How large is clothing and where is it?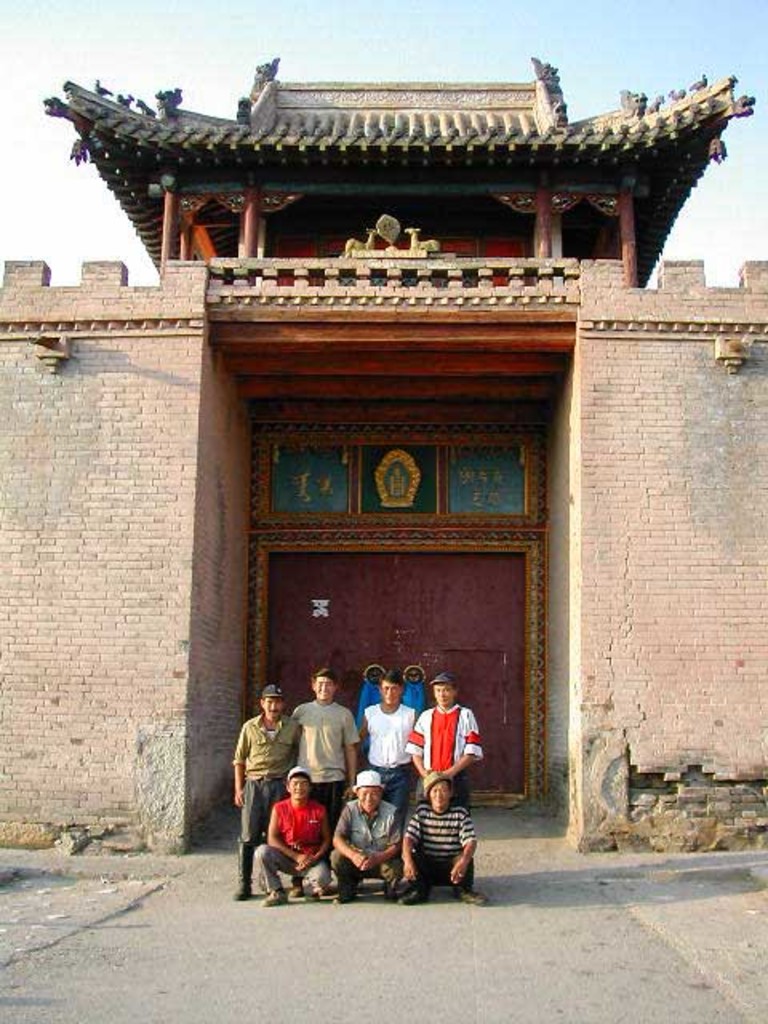
Bounding box: 333,798,403,896.
